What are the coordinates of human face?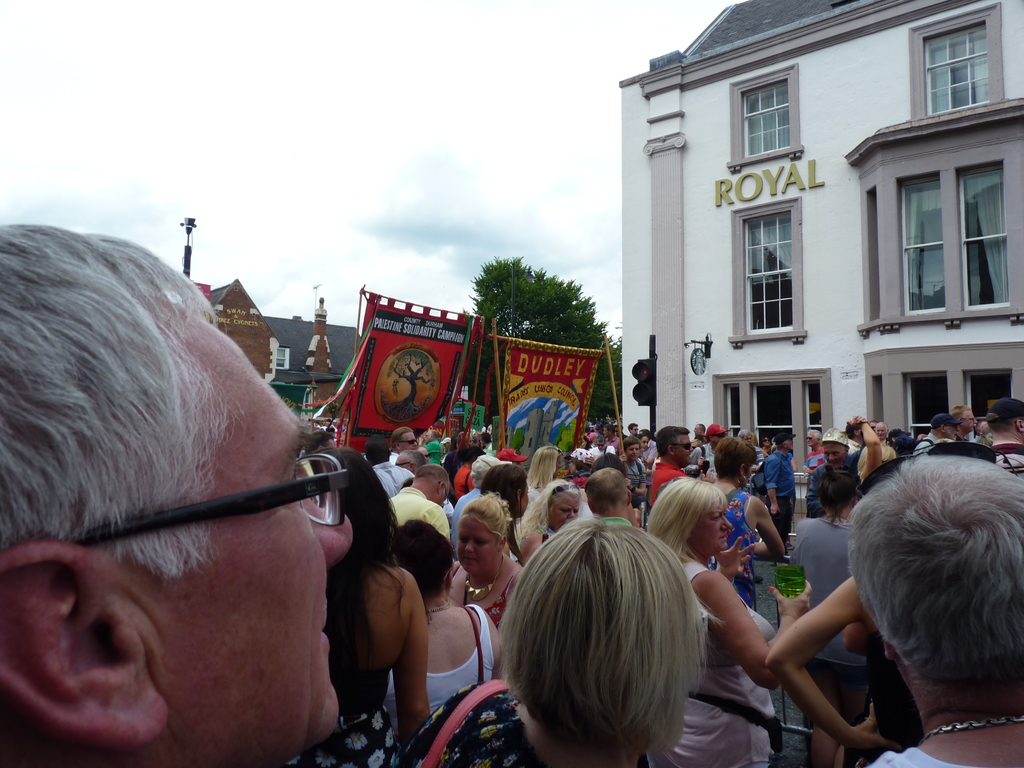
422, 431, 430, 442.
